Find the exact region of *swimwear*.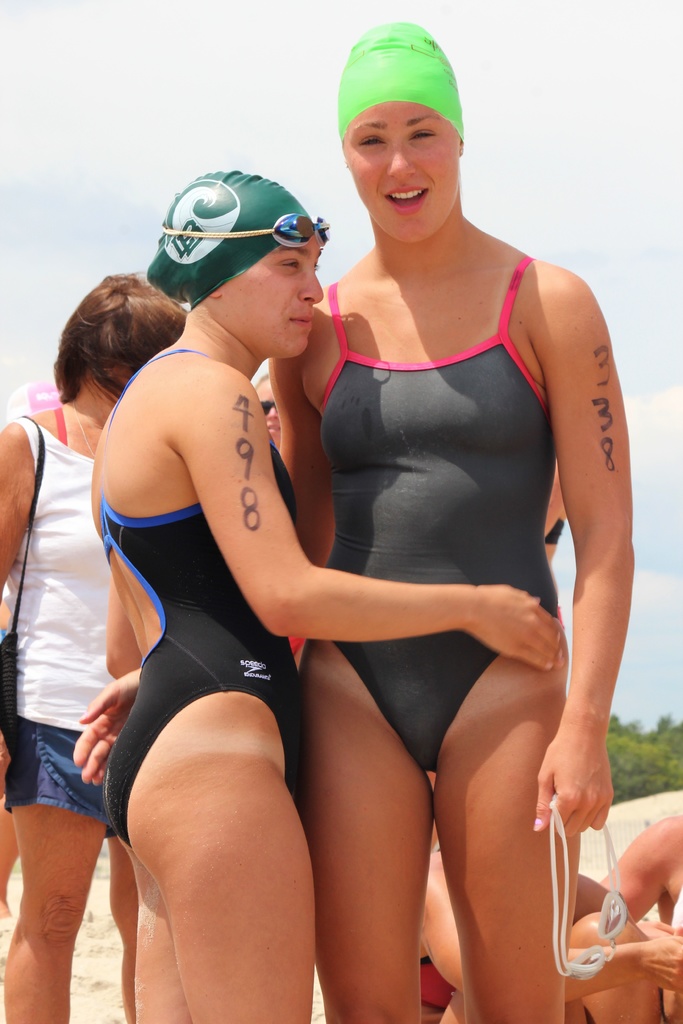
Exact region: [99,346,316,839].
